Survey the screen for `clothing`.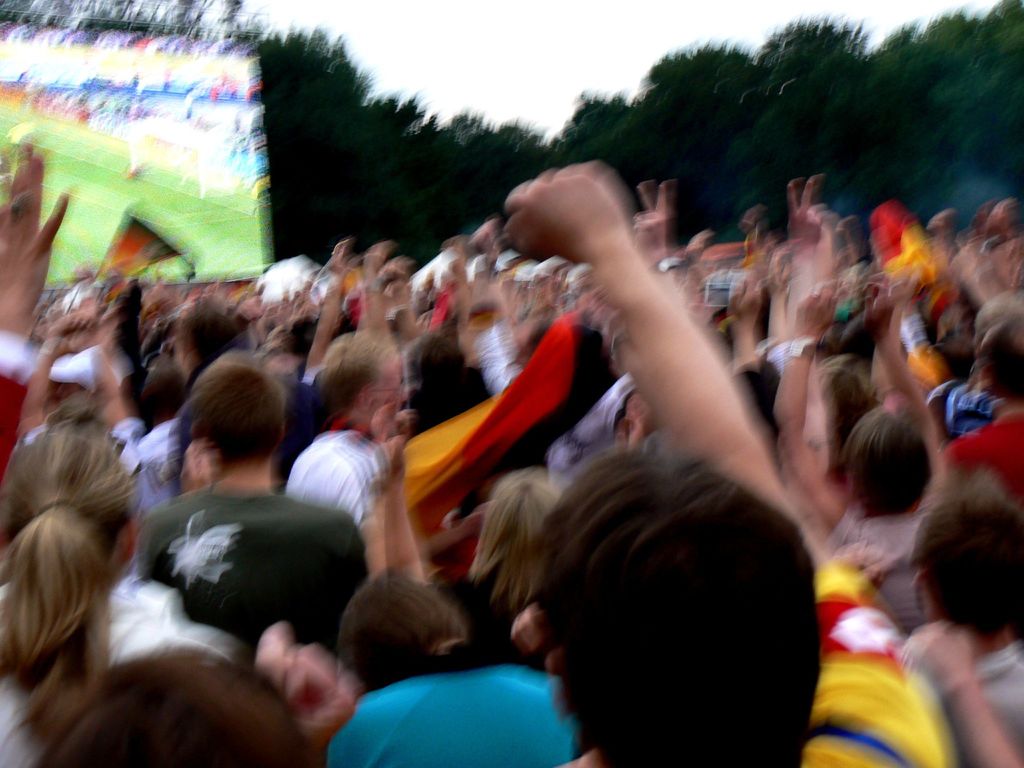
Survey found: (left=148, top=518, right=389, bottom=666).
